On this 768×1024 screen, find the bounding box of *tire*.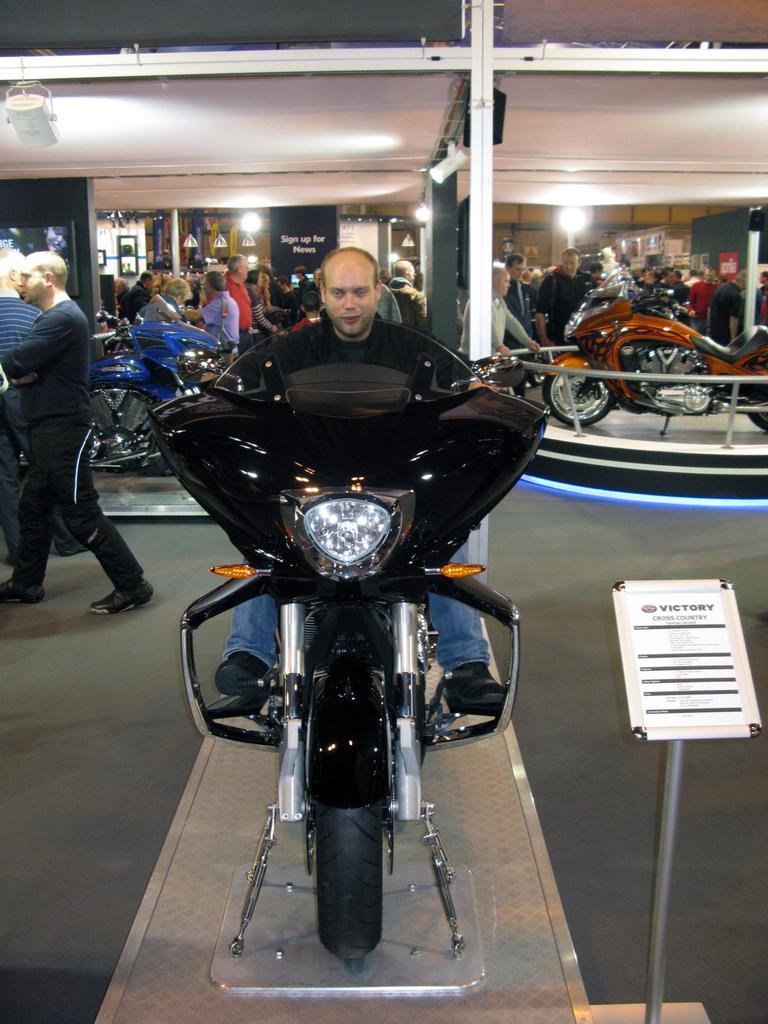
Bounding box: (x1=295, y1=603, x2=408, y2=967).
